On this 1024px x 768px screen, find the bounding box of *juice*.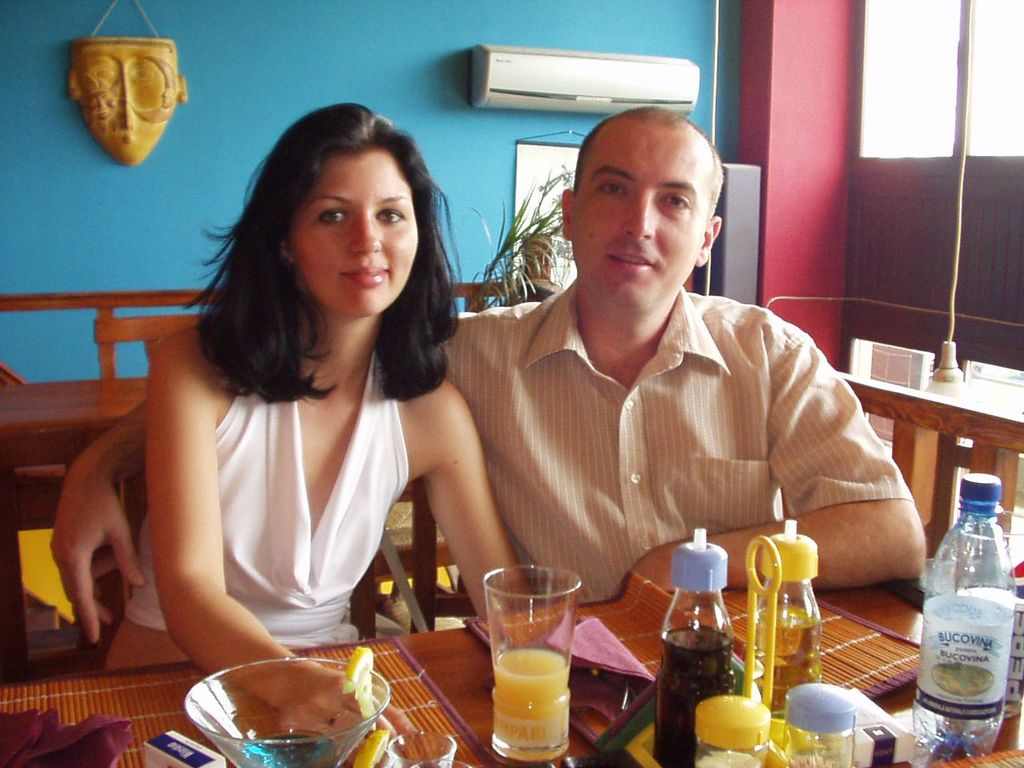
Bounding box: 241 733 327 765.
